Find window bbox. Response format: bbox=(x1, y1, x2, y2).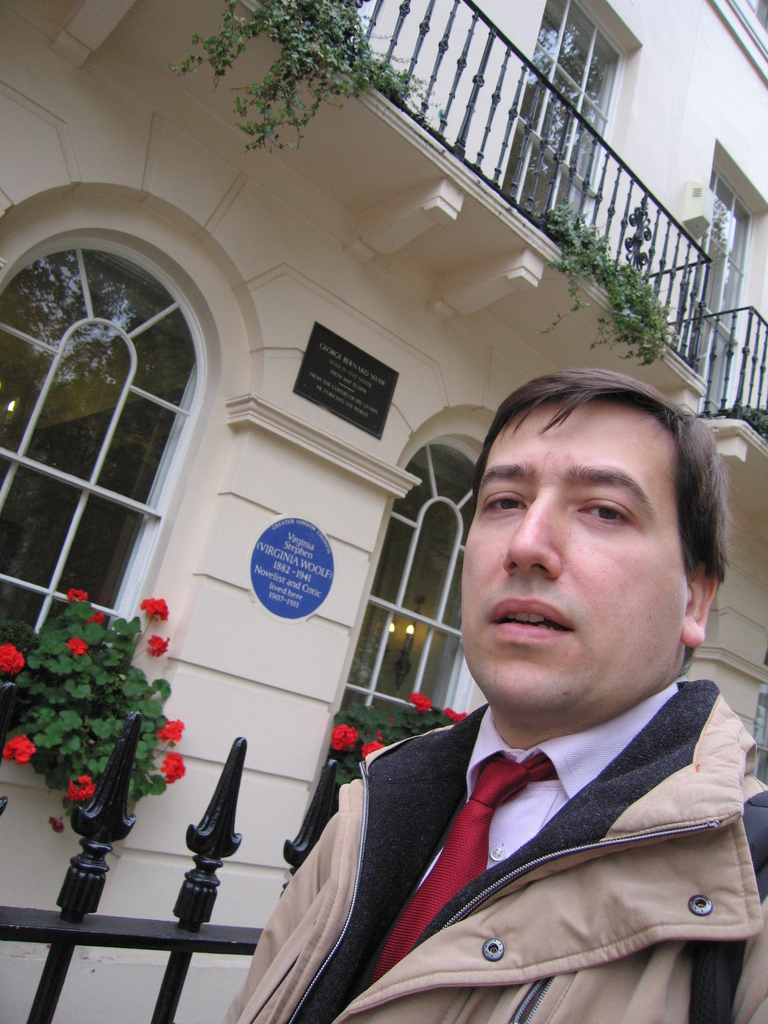
bbox=(0, 230, 221, 760).
